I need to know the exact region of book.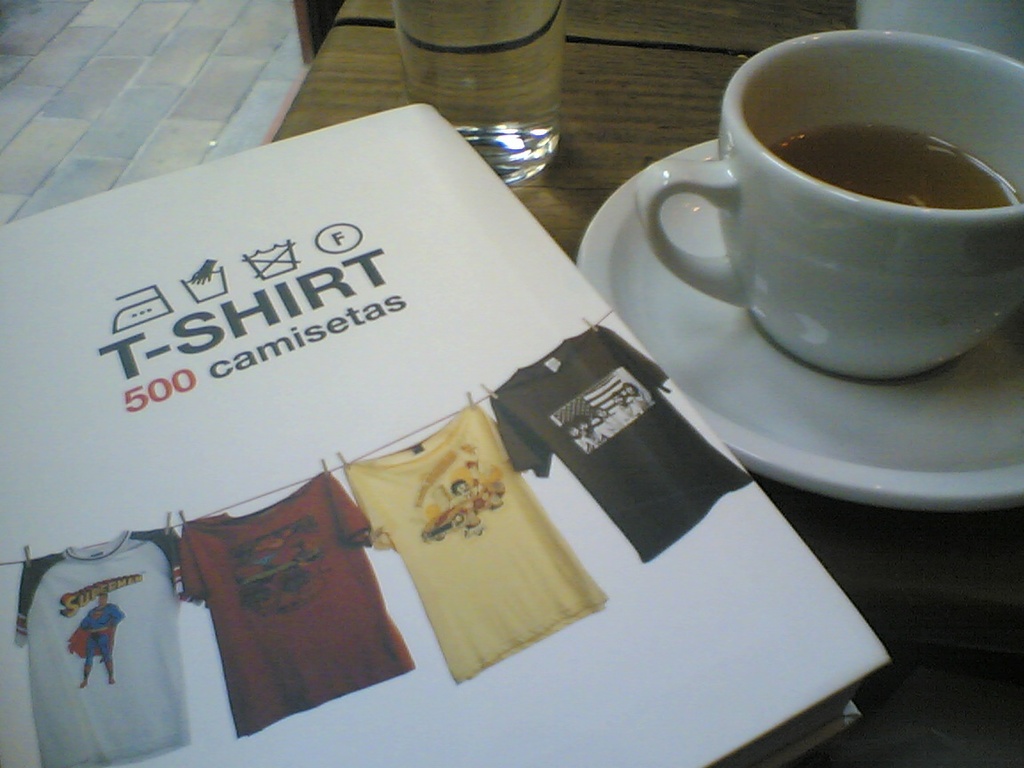
Region: <region>33, 69, 862, 735</region>.
